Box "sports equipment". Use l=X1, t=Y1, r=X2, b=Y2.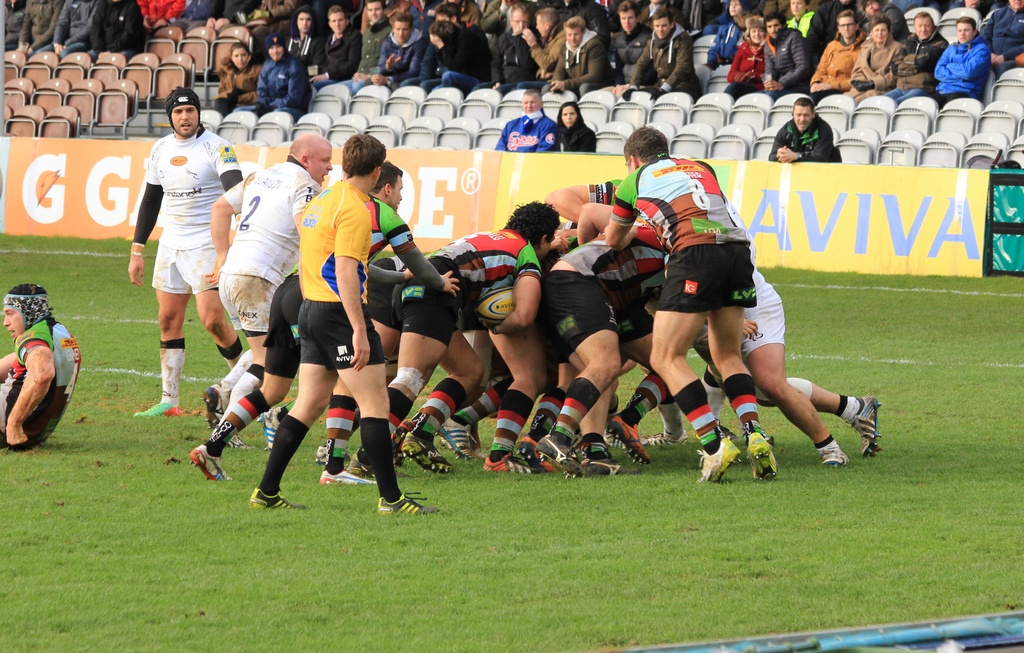
l=318, t=468, r=372, b=486.
